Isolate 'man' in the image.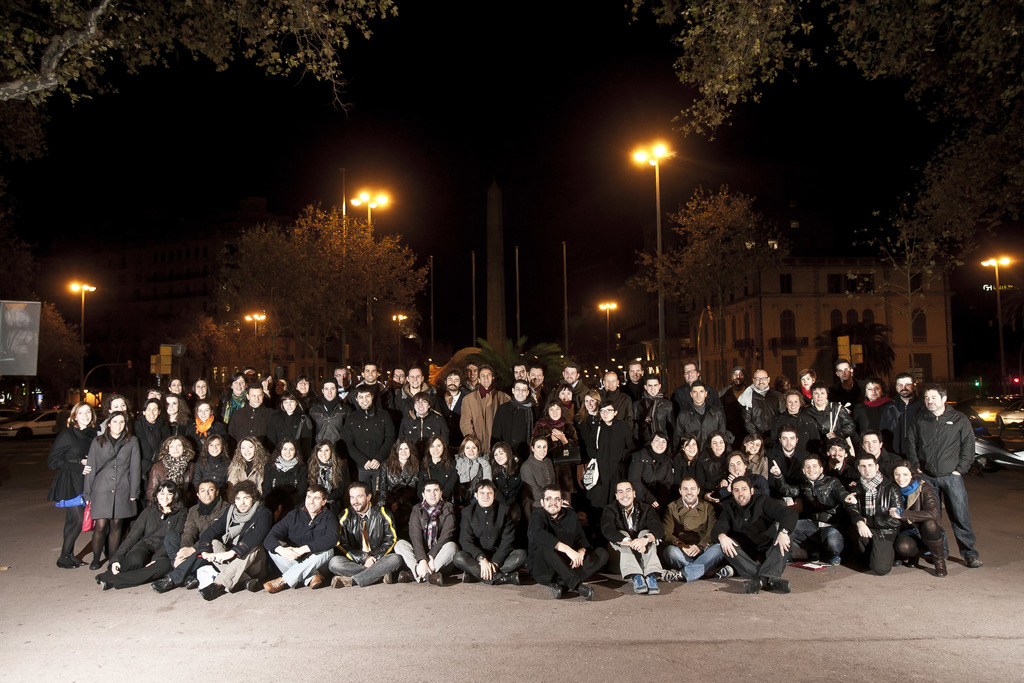
Isolated region: [left=859, top=429, right=901, bottom=481].
